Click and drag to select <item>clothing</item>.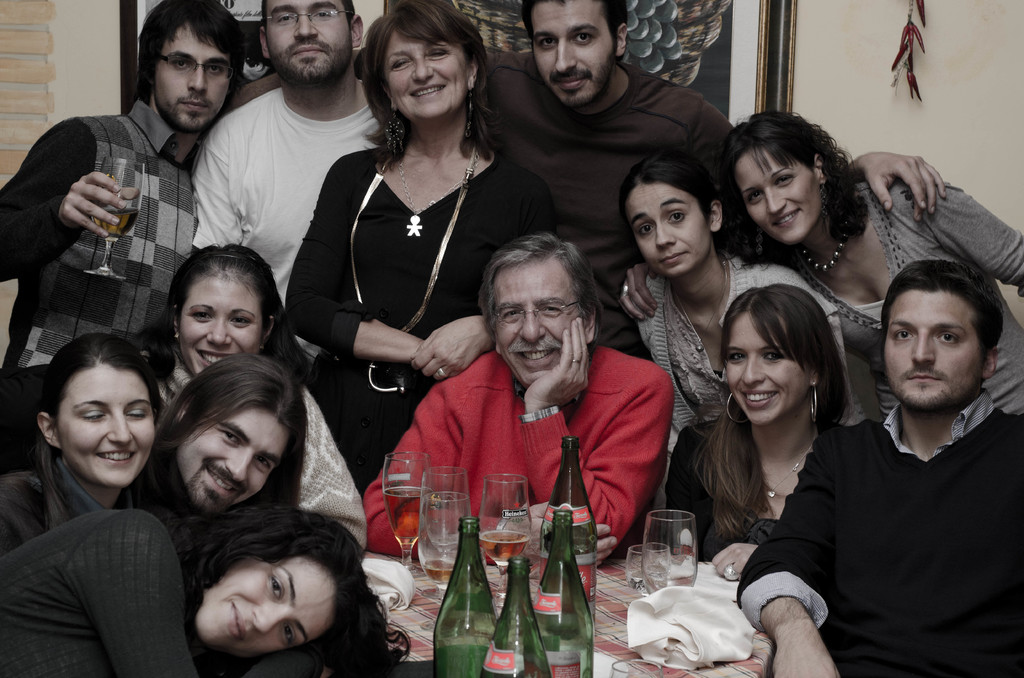
Selection: {"x1": 0, "y1": 93, "x2": 197, "y2": 467}.
